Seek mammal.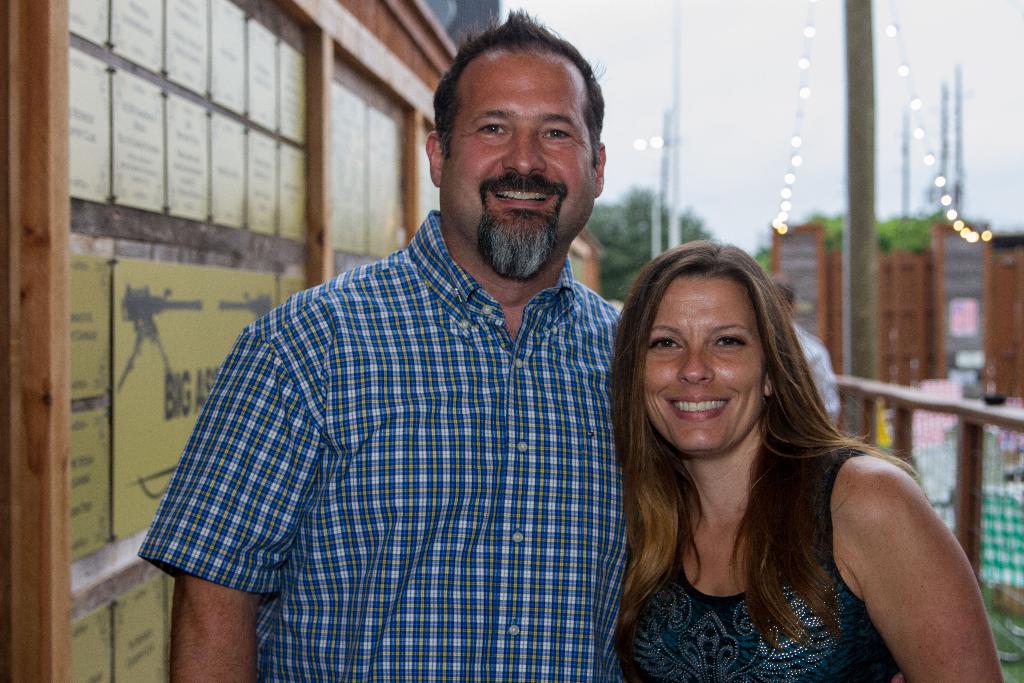
[x1=604, y1=236, x2=1004, y2=682].
